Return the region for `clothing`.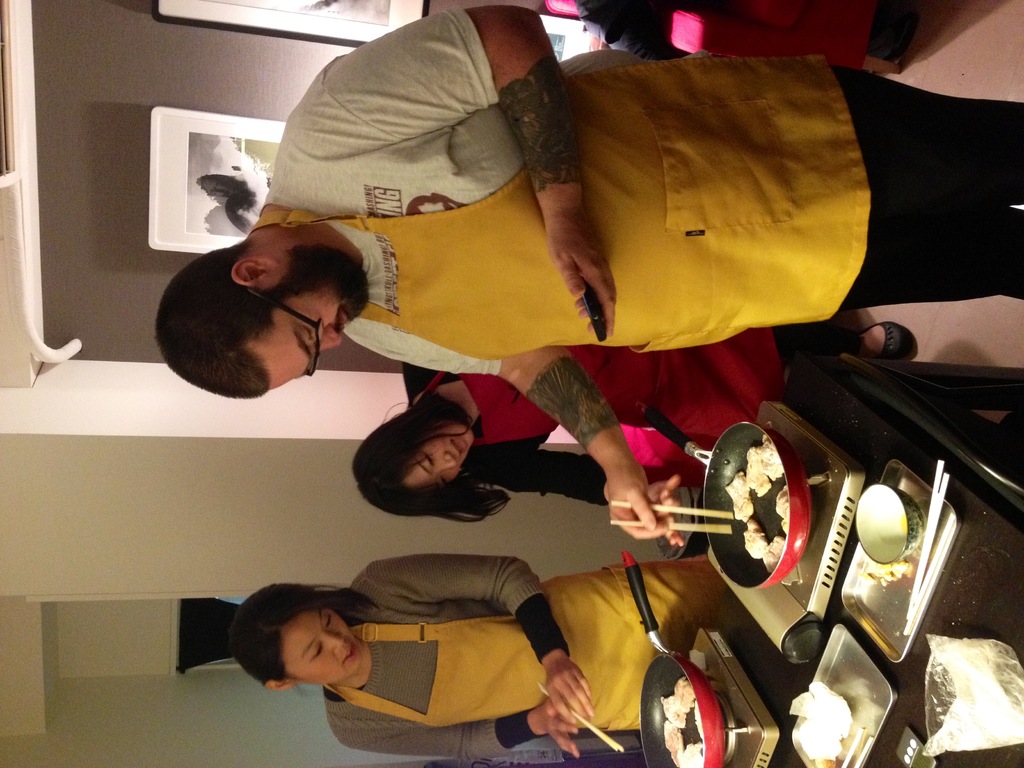
765:316:871:355.
